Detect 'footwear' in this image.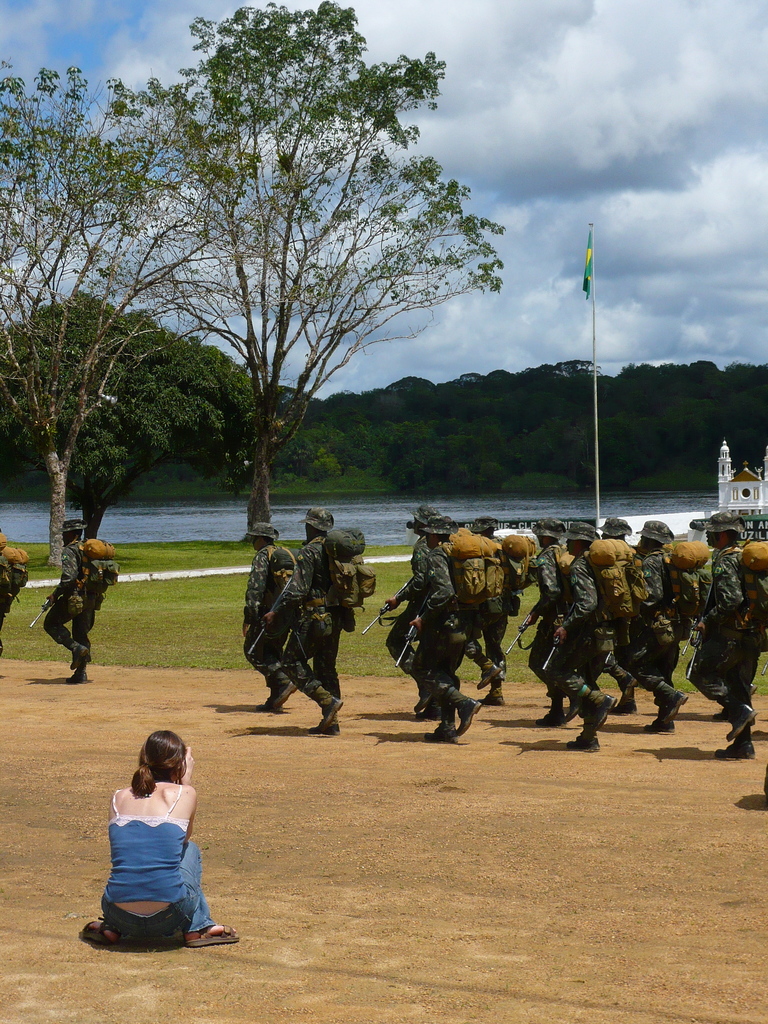
Detection: crop(663, 685, 689, 727).
